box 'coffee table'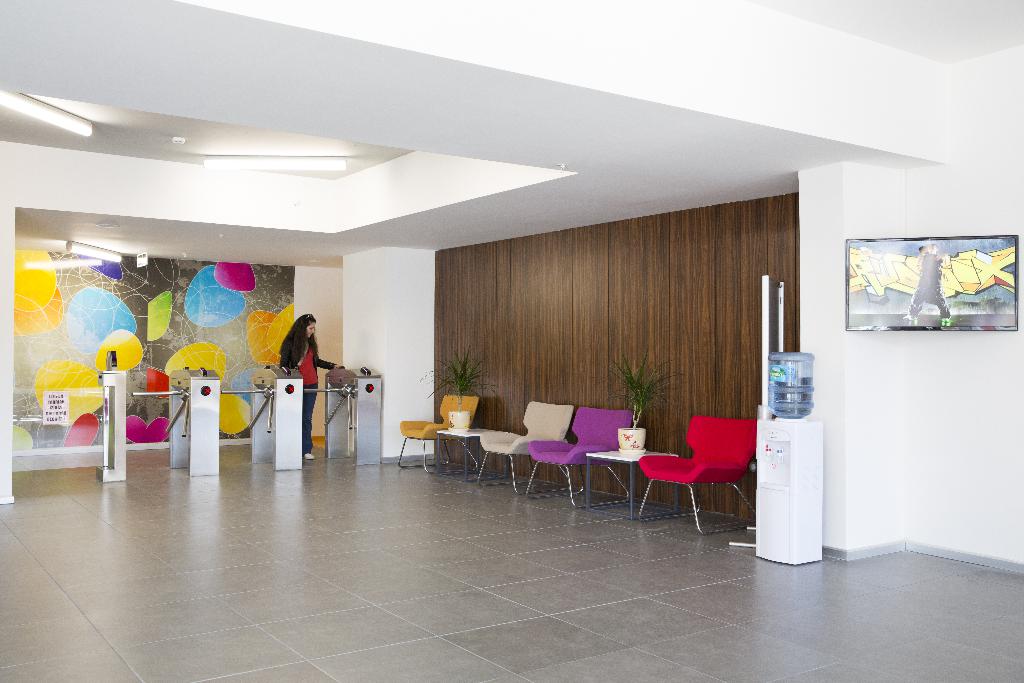
l=586, t=447, r=679, b=519
